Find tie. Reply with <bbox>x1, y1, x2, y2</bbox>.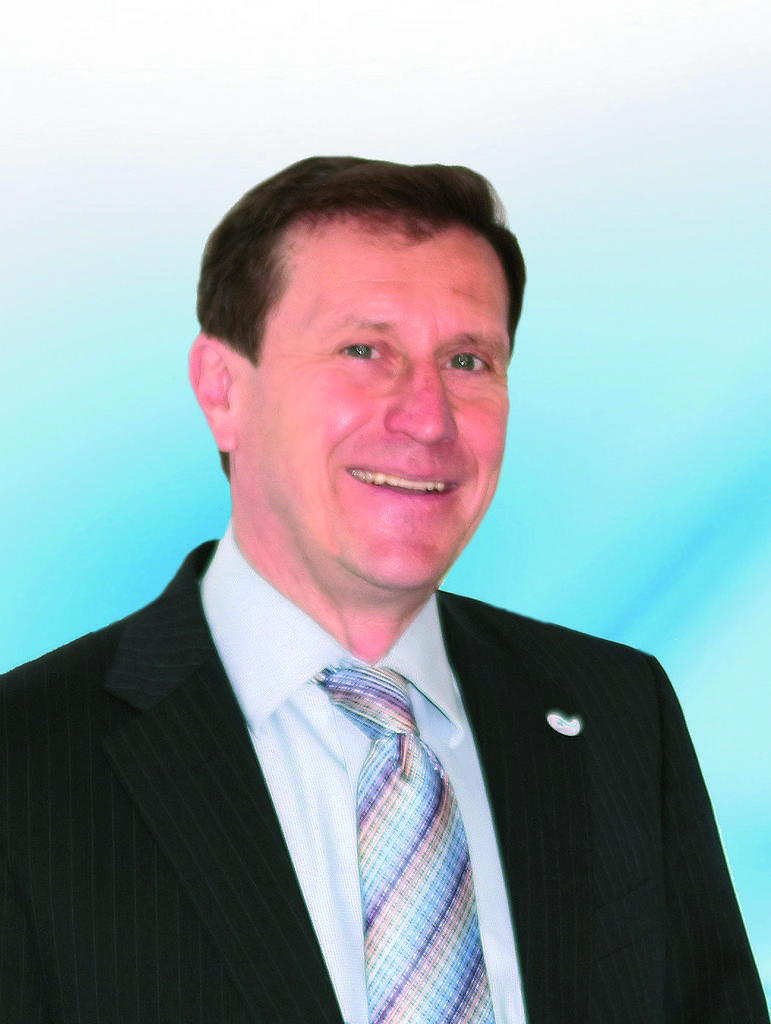
<bbox>316, 667, 504, 1023</bbox>.
